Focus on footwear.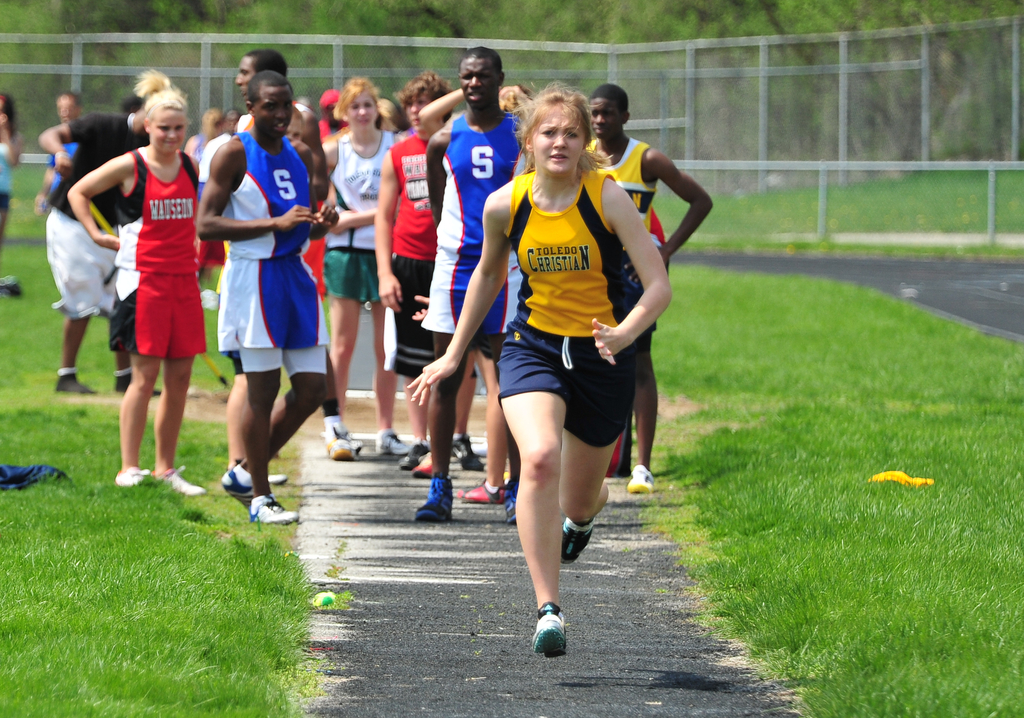
Focused at l=117, t=375, r=160, b=401.
